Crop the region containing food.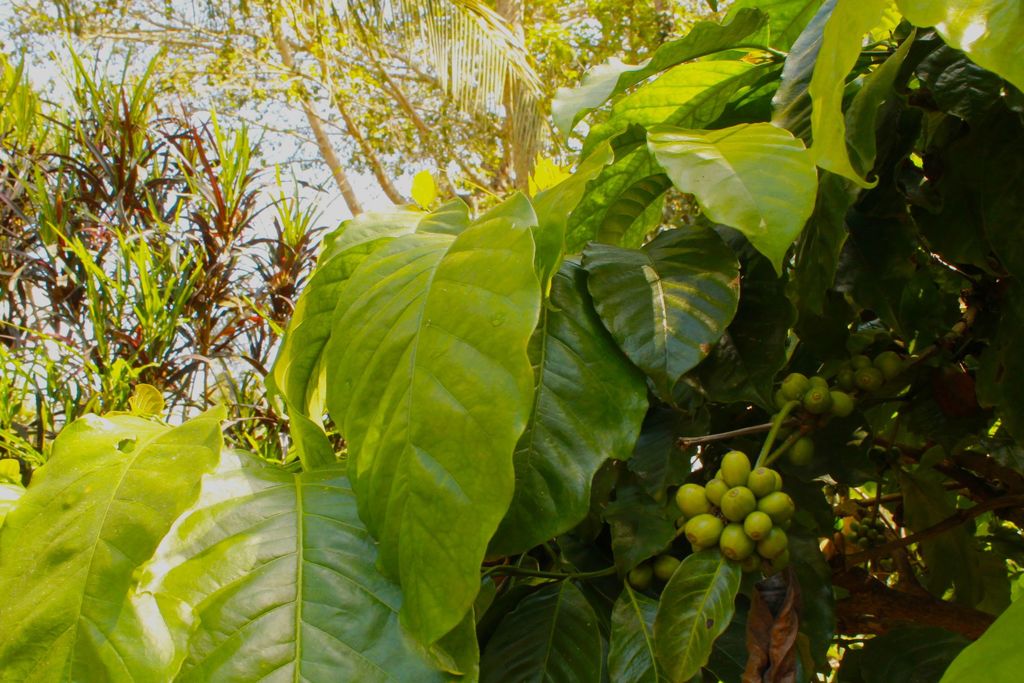
Crop region: {"x1": 653, "y1": 552, "x2": 682, "y2": 576}.
